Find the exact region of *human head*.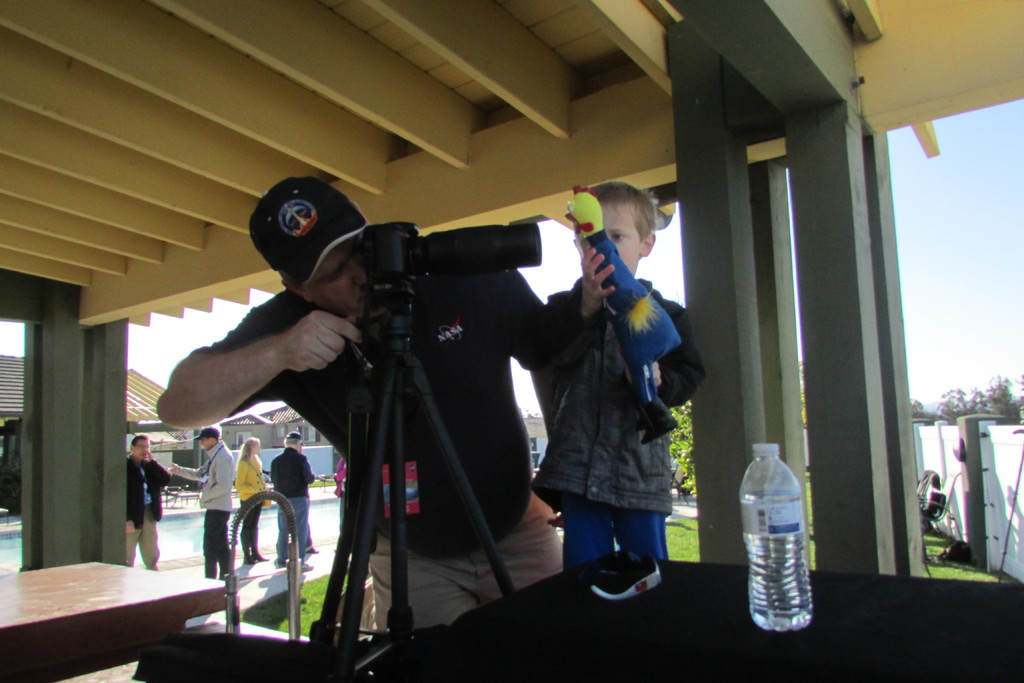
Exact region: [245, 436, 262, 457].
